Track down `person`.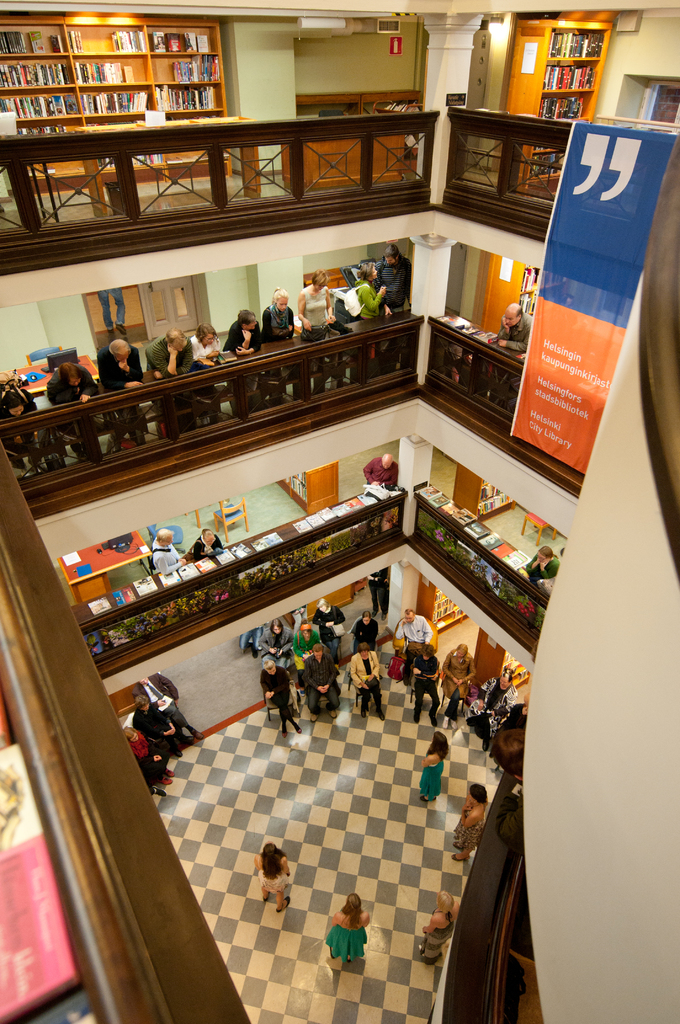
Tracked to left=216, top=307, right=264, bottom=410.
